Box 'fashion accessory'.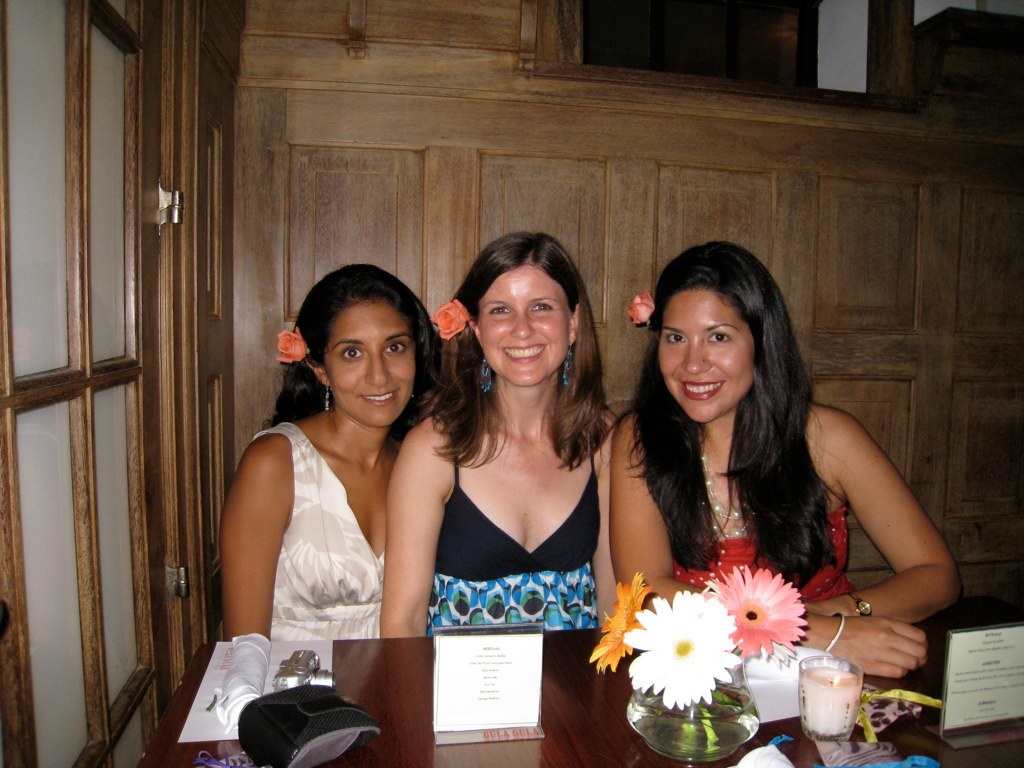
[477, 354, 493, 392].
